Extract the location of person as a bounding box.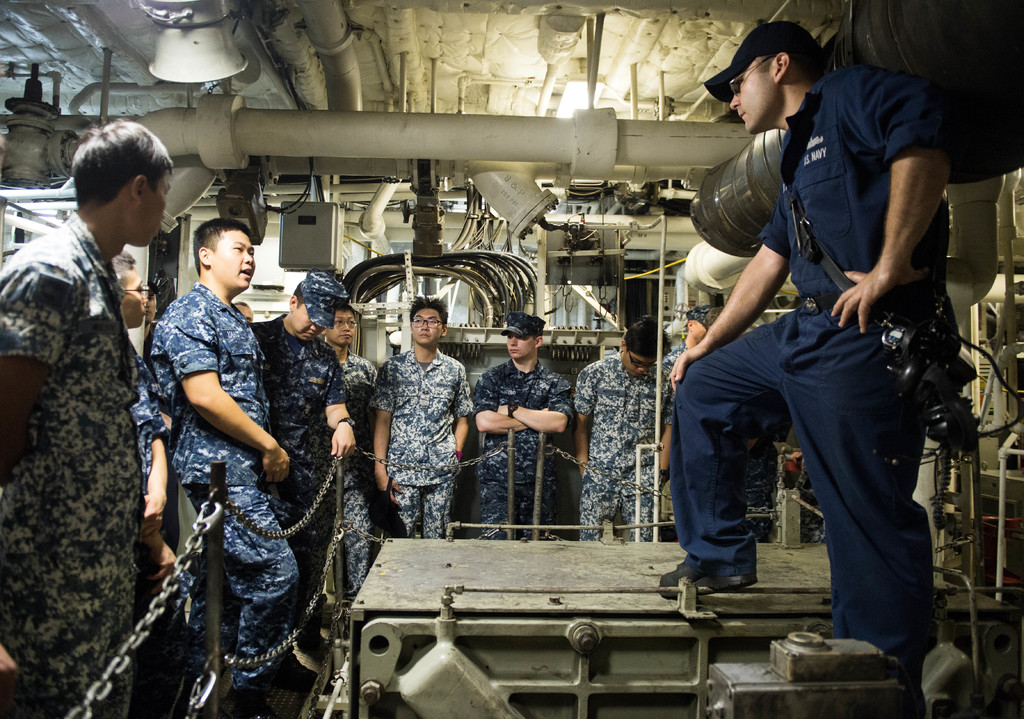
box=[148, 213, 301, 718].
